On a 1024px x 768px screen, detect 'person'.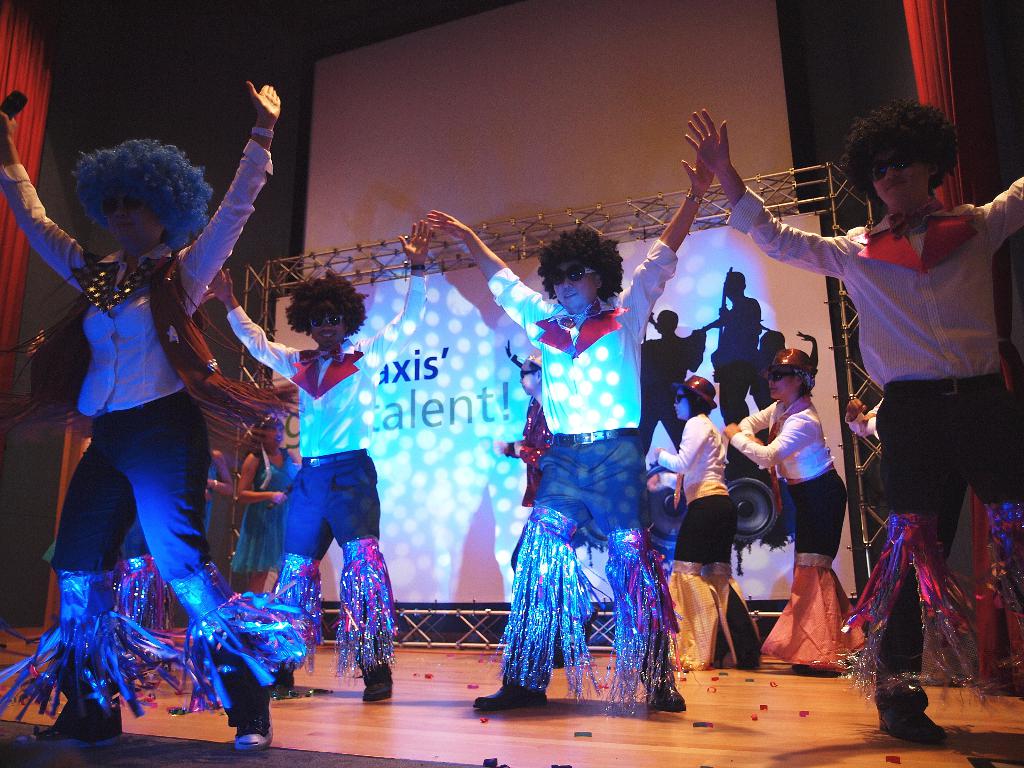
488,346,558,584.
